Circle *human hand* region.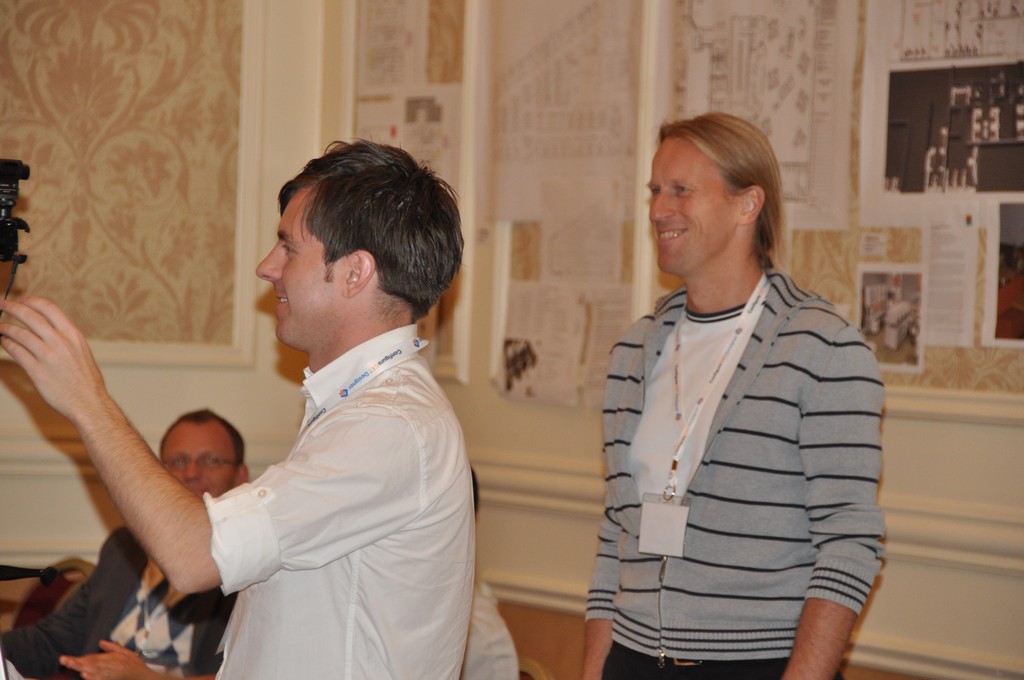
Region: l=8, t=299, r=133, b=458.
